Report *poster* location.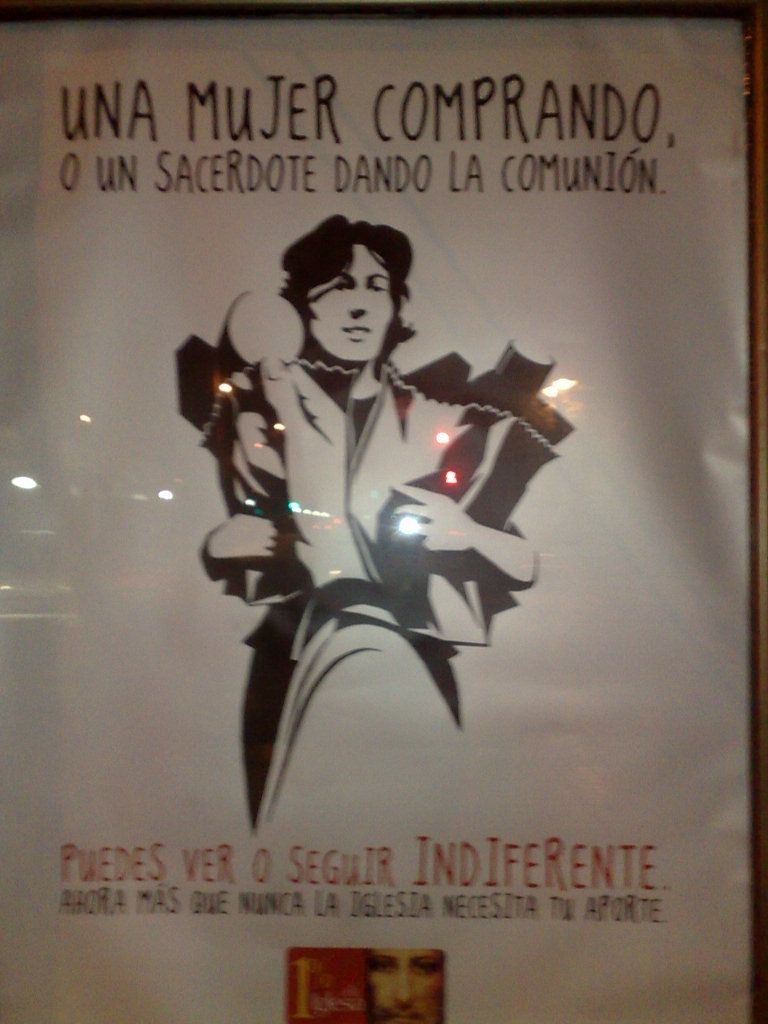
Report: pyautogui.locateOnScreen(0, 9, 754, 1023).
